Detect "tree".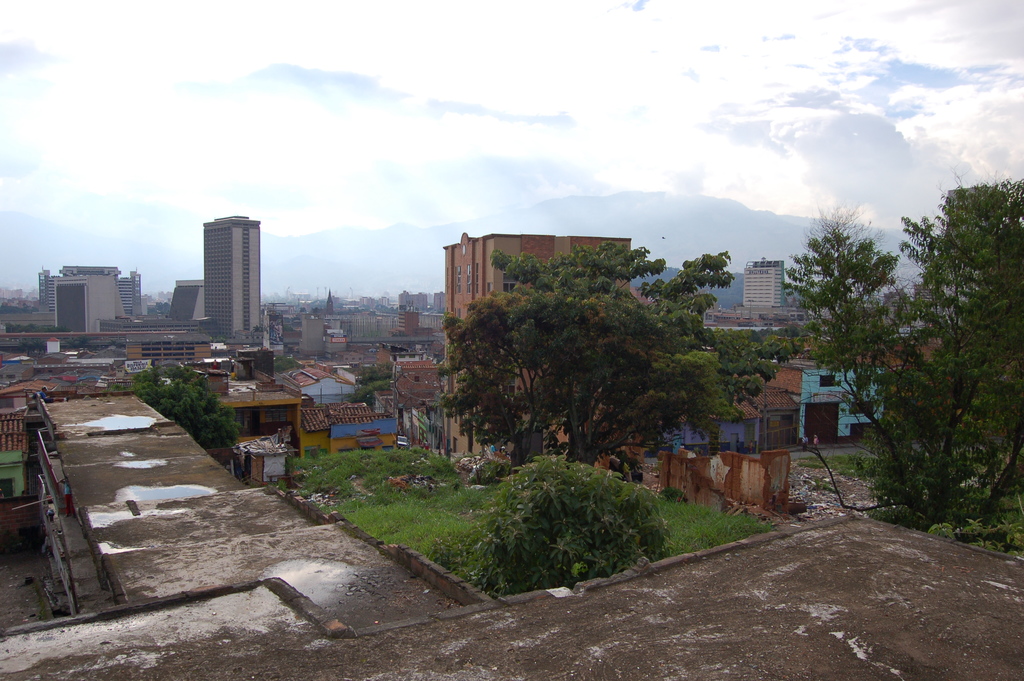
Detected at l=19, t=341, r=47, b=356.
